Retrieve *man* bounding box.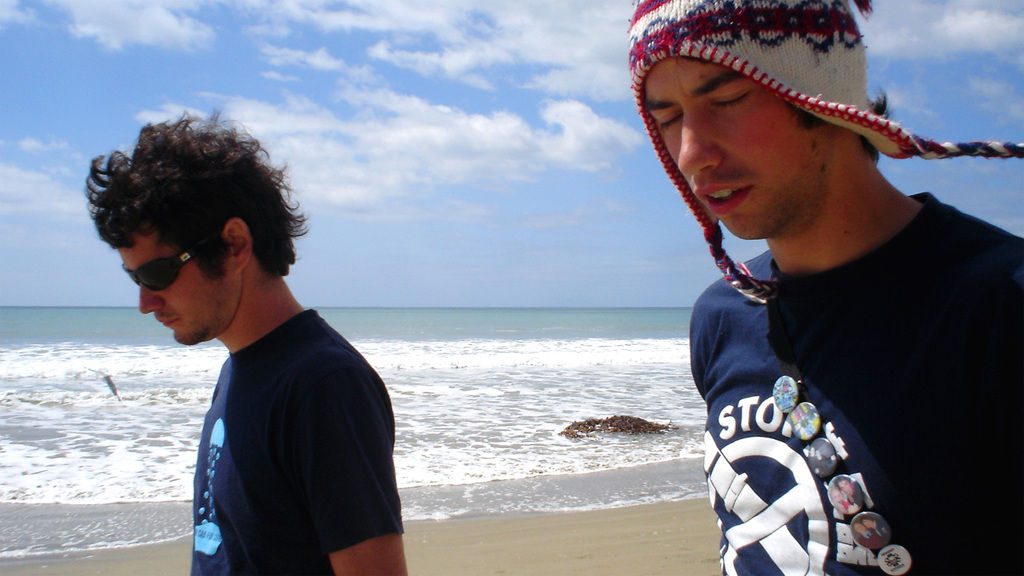
Bounding box: crop(628, 0, 1023, 575).
